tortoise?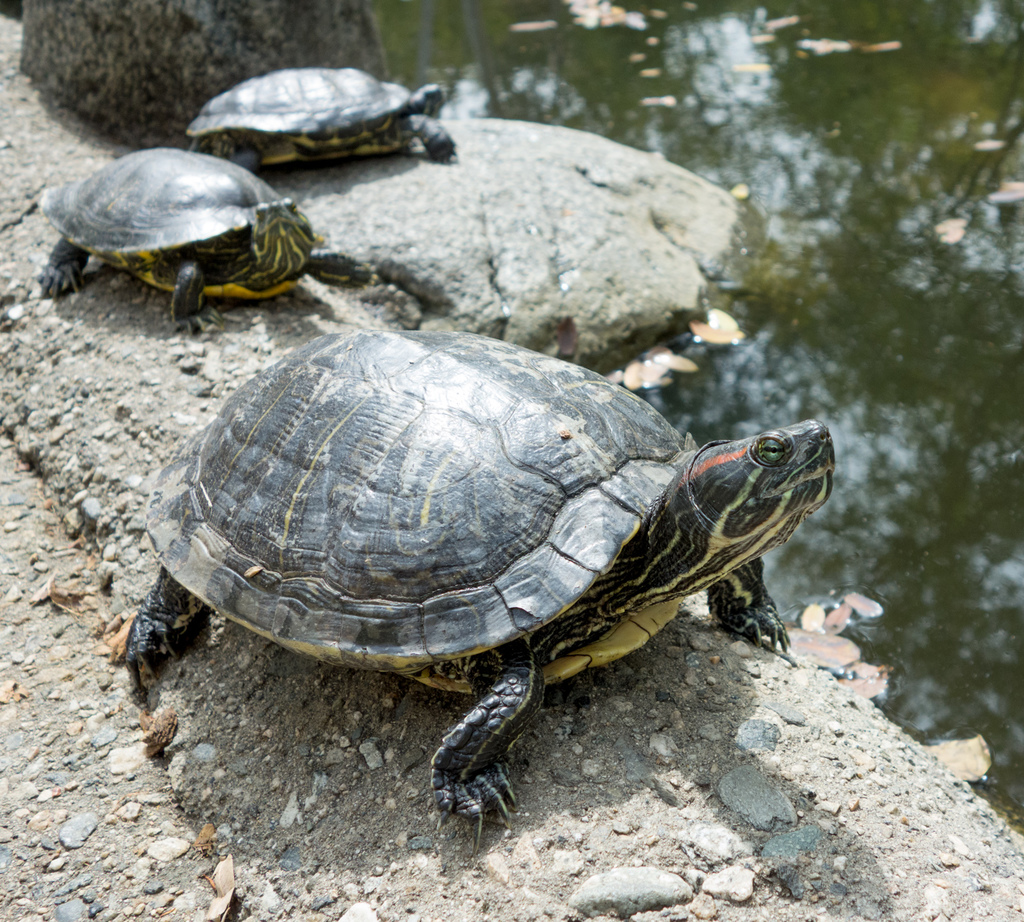
select_region(181, 68, 462, 174)
